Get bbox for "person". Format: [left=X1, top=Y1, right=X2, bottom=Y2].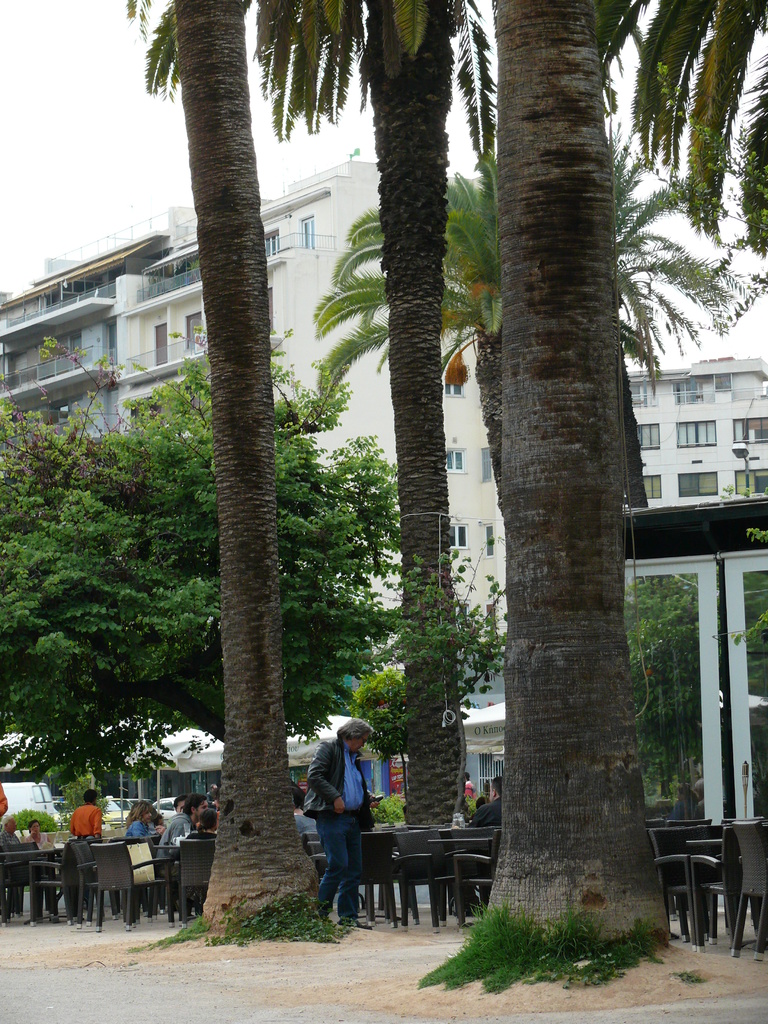
[left=23, top=819, right=58, bottom=852].
